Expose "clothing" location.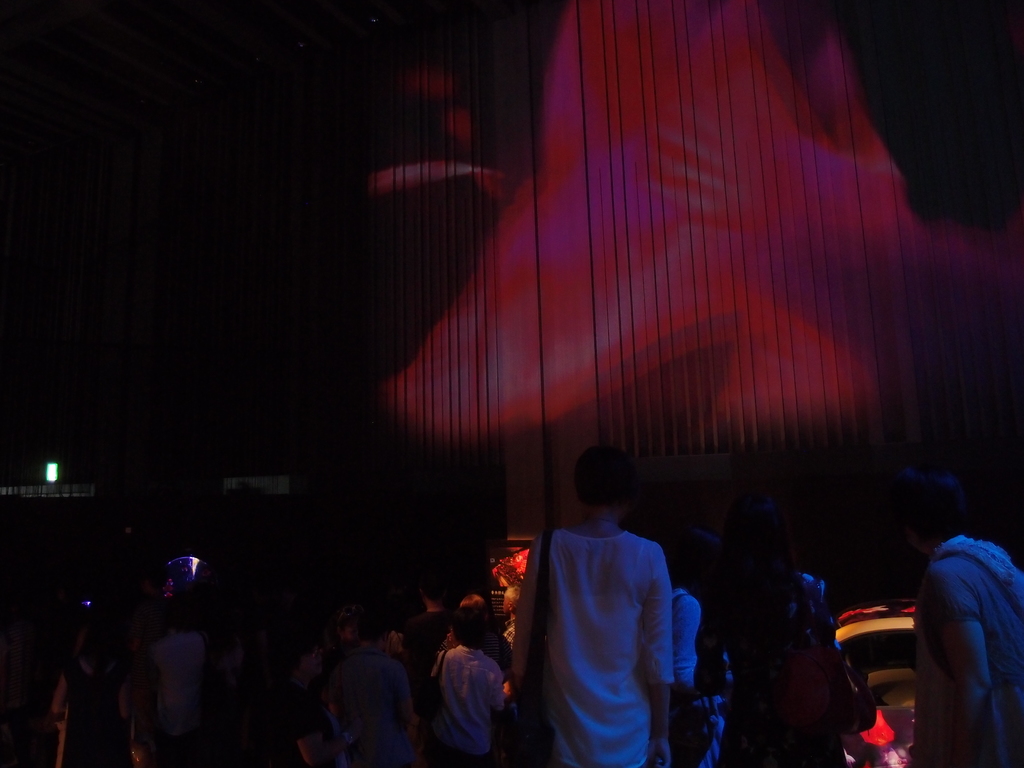
Exposed at bbox=[523, 497, 697, 762].
